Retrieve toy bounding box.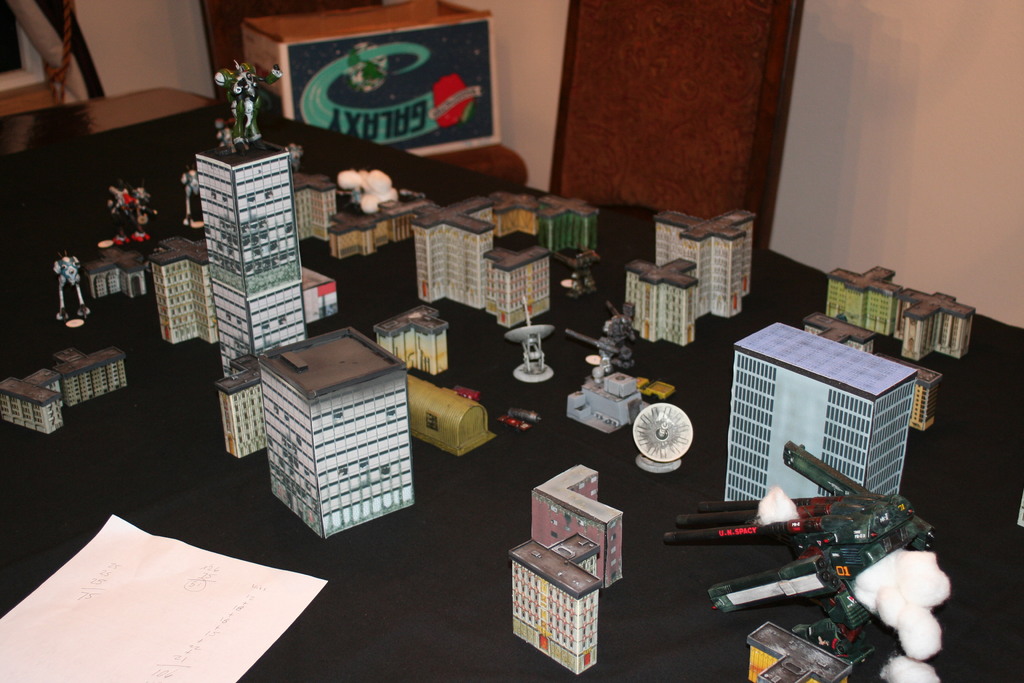
Bounding box: (403,188,508,313).
